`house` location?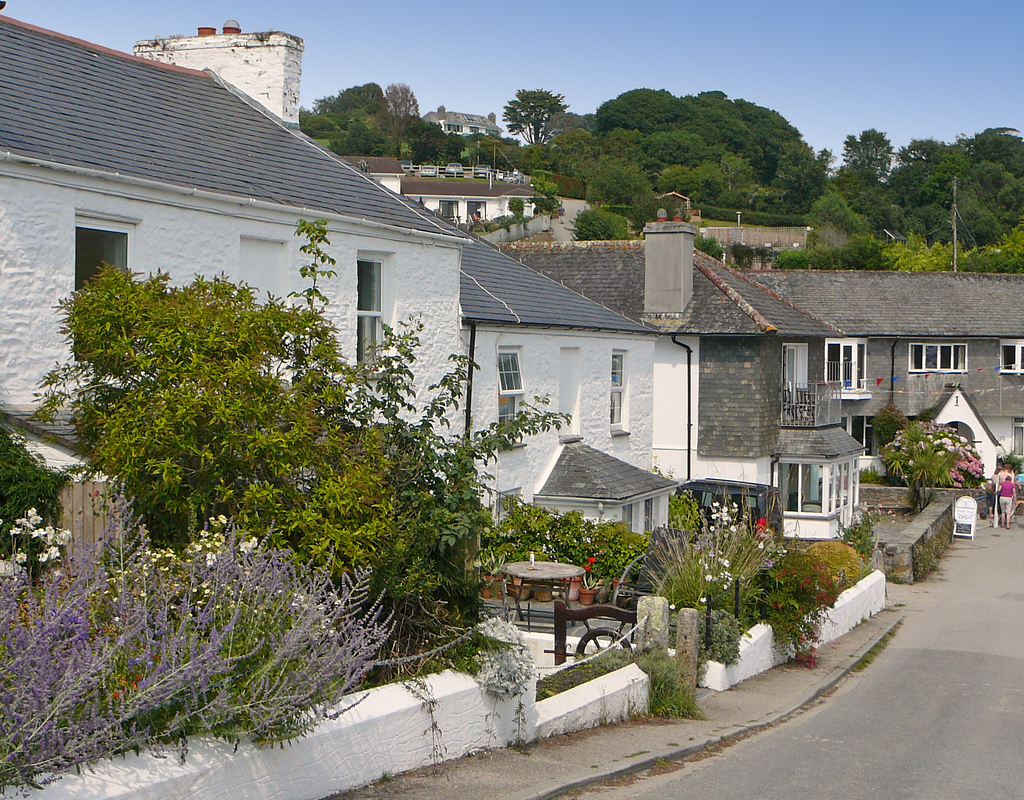
0 1 476 470
